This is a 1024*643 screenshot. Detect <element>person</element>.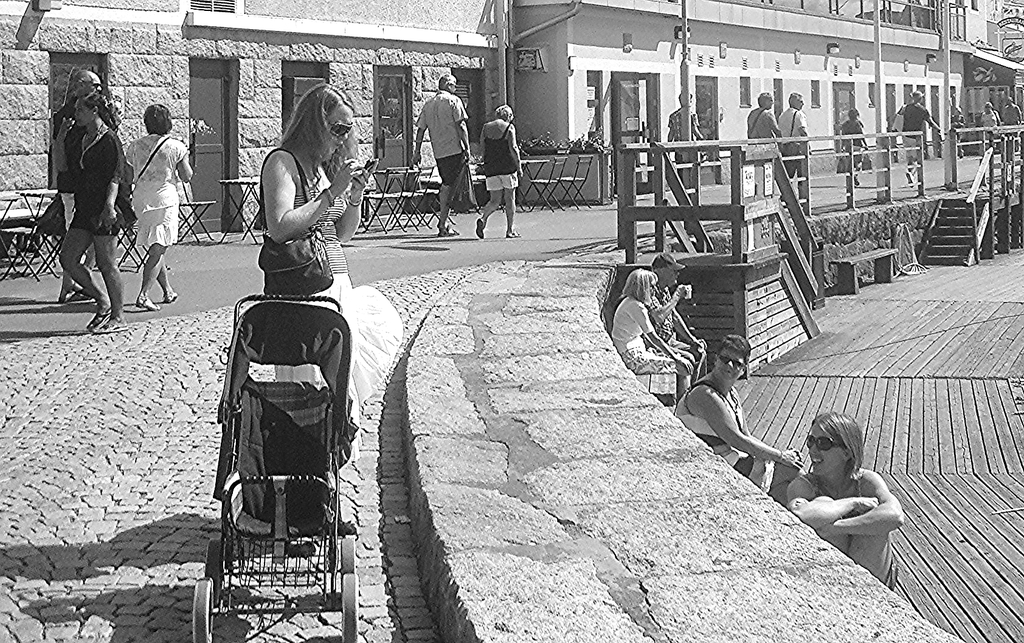
<bbox>655, 248, 706, 353</bbox>.
